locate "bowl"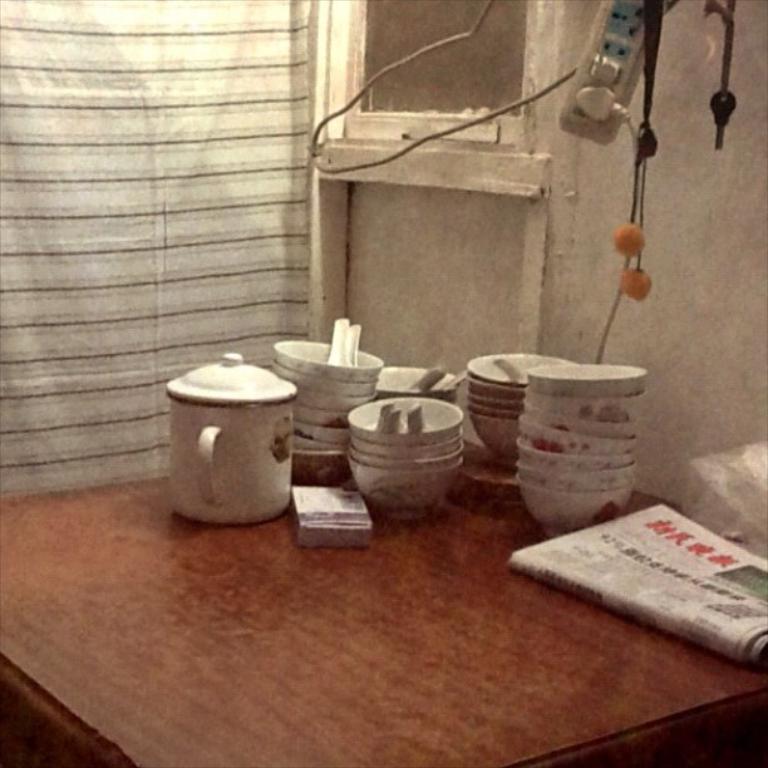
523, 400, 637, 438
